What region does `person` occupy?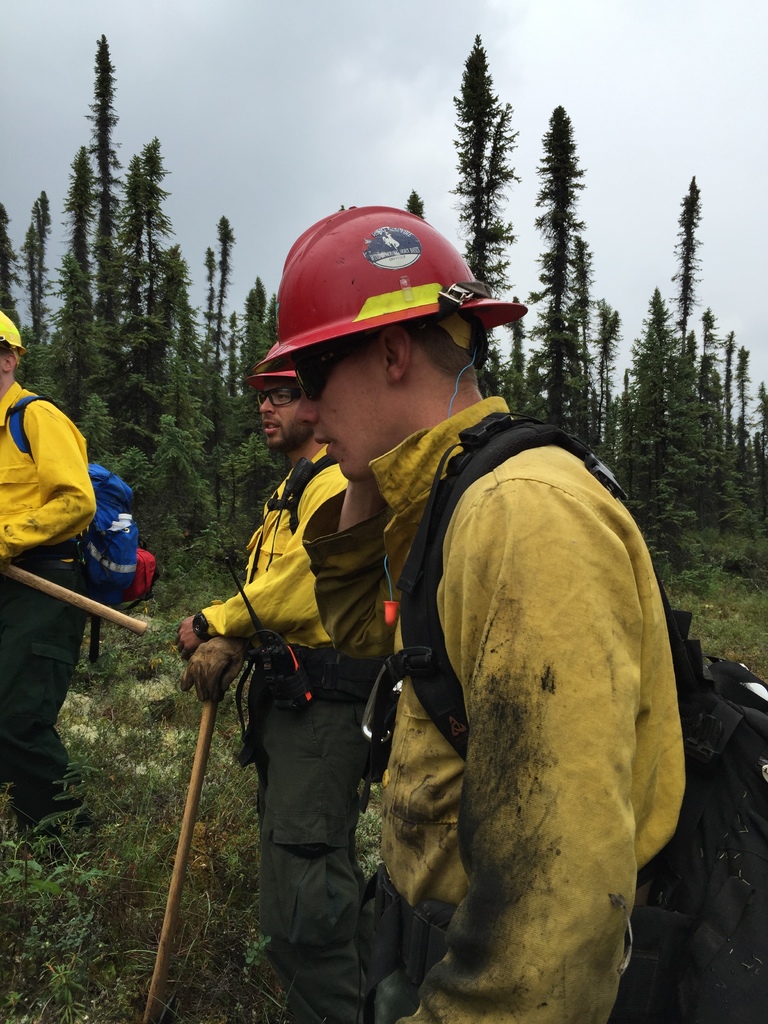
0,316,93,863.
